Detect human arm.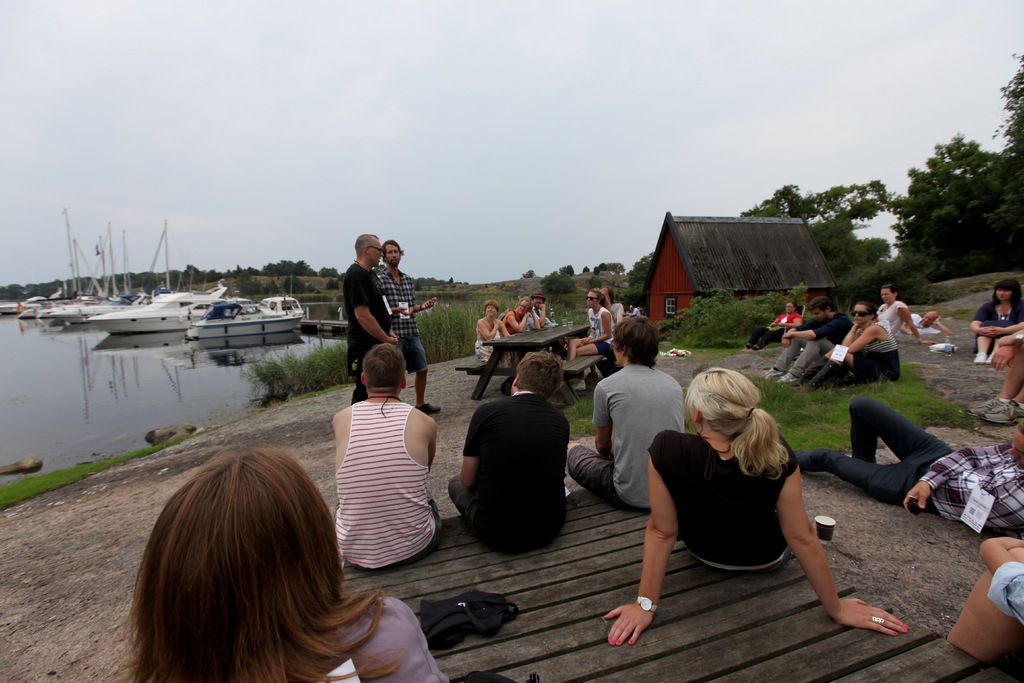
Detected at [508,309,530,331].
